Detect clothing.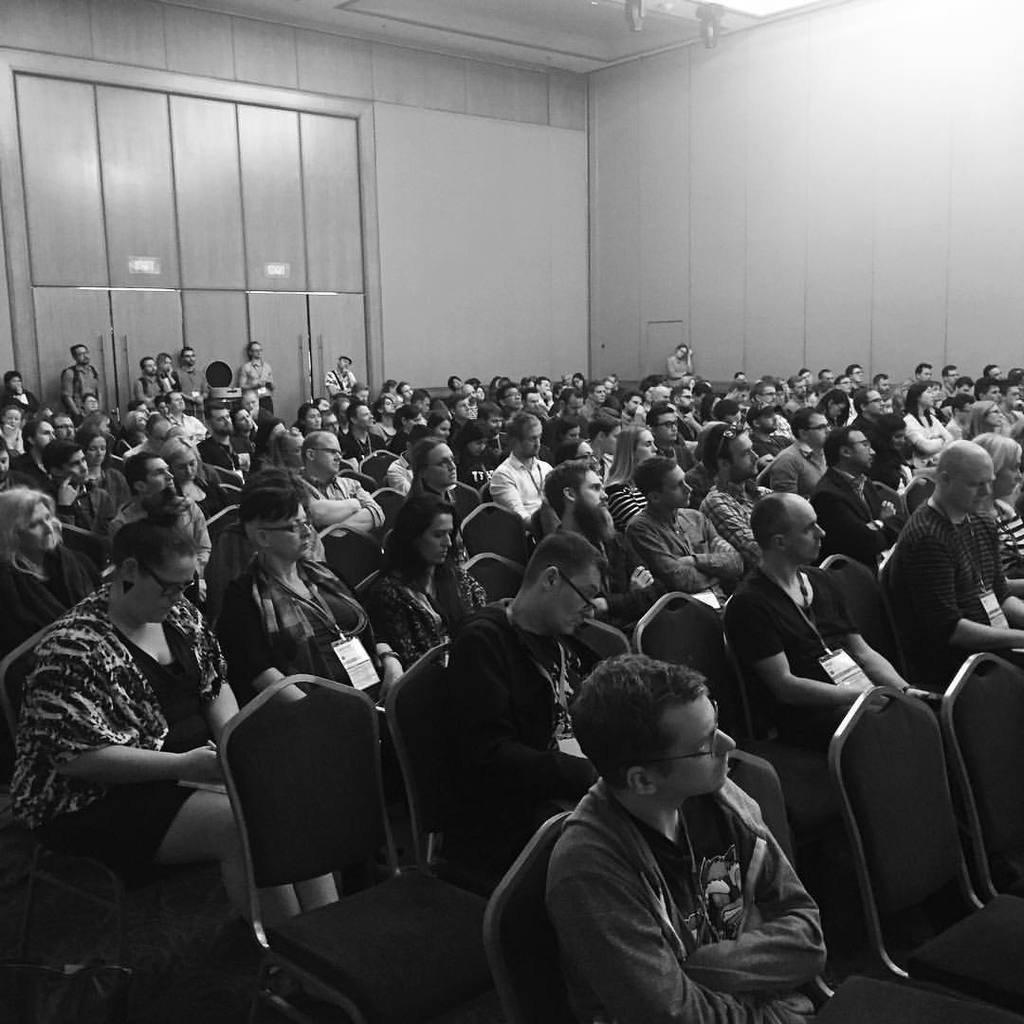
Detected at 720 558 913 733.
